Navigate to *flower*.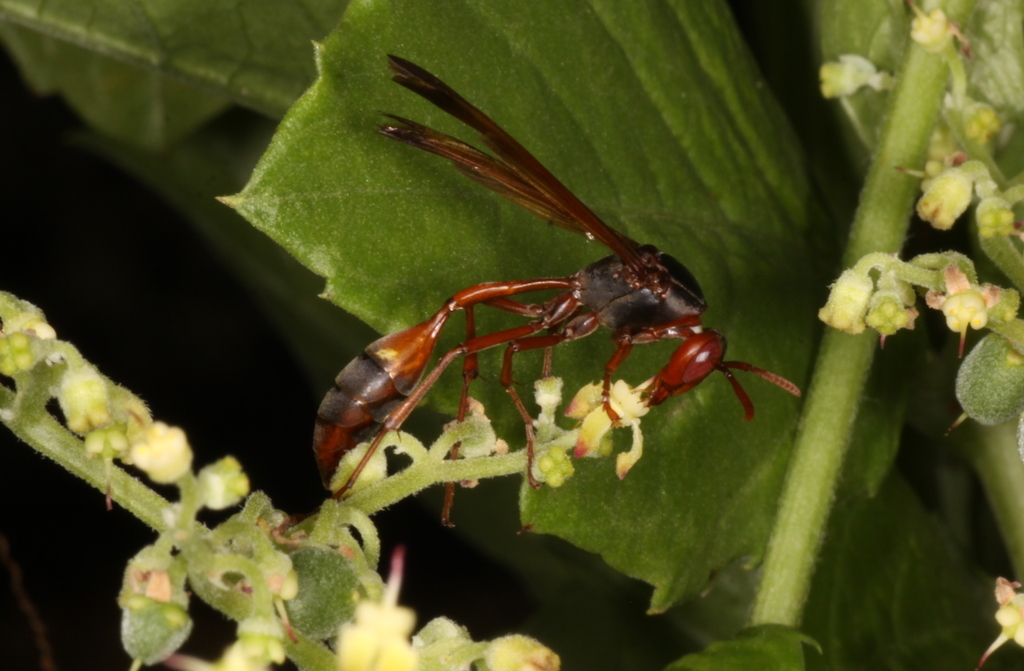
Navigation target: [819, 56, 890, 100].
